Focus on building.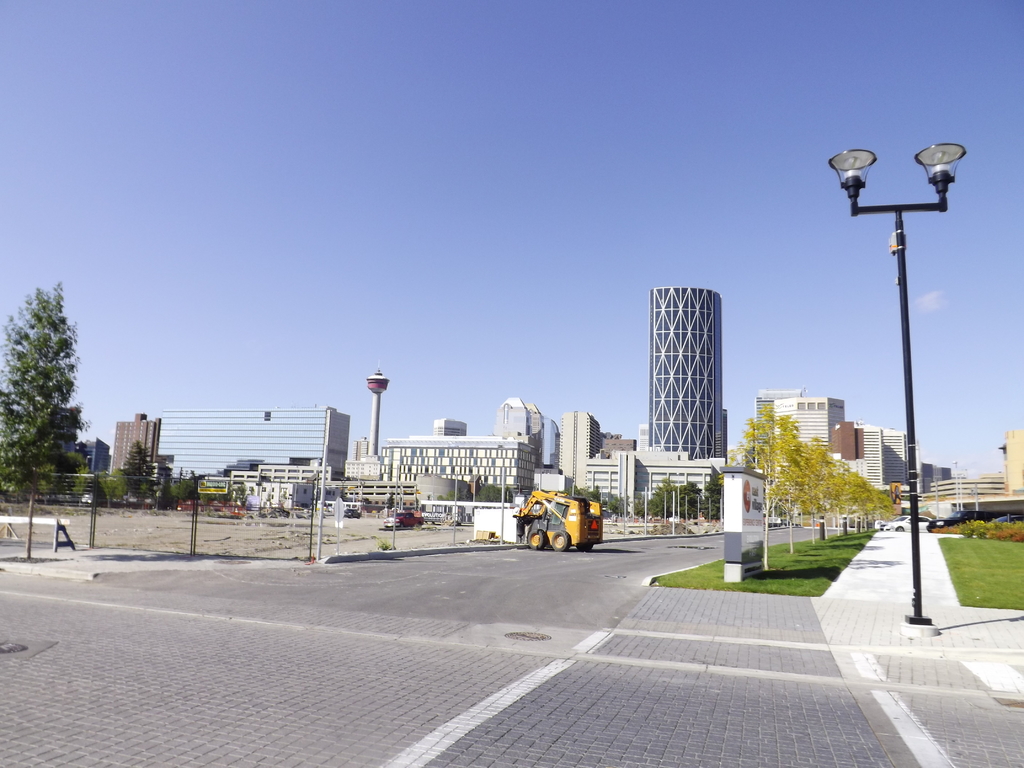
Focused at (776, 401, 845, 480).
